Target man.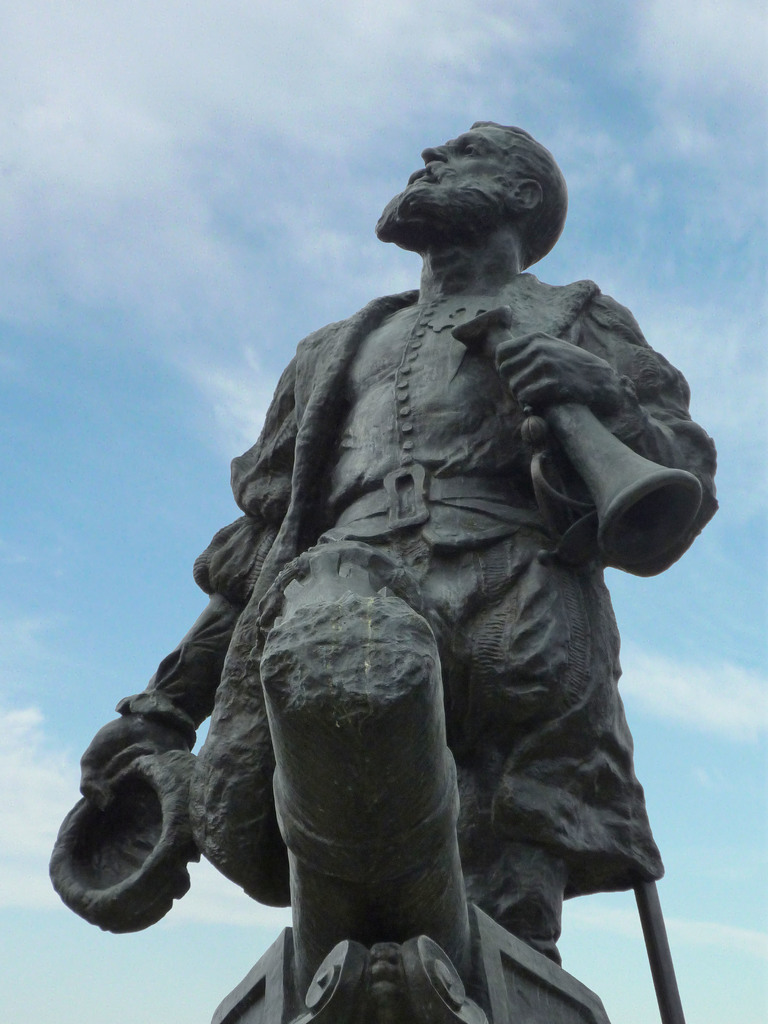
Target region: <region>104, 85, 719, 1023</region>.
